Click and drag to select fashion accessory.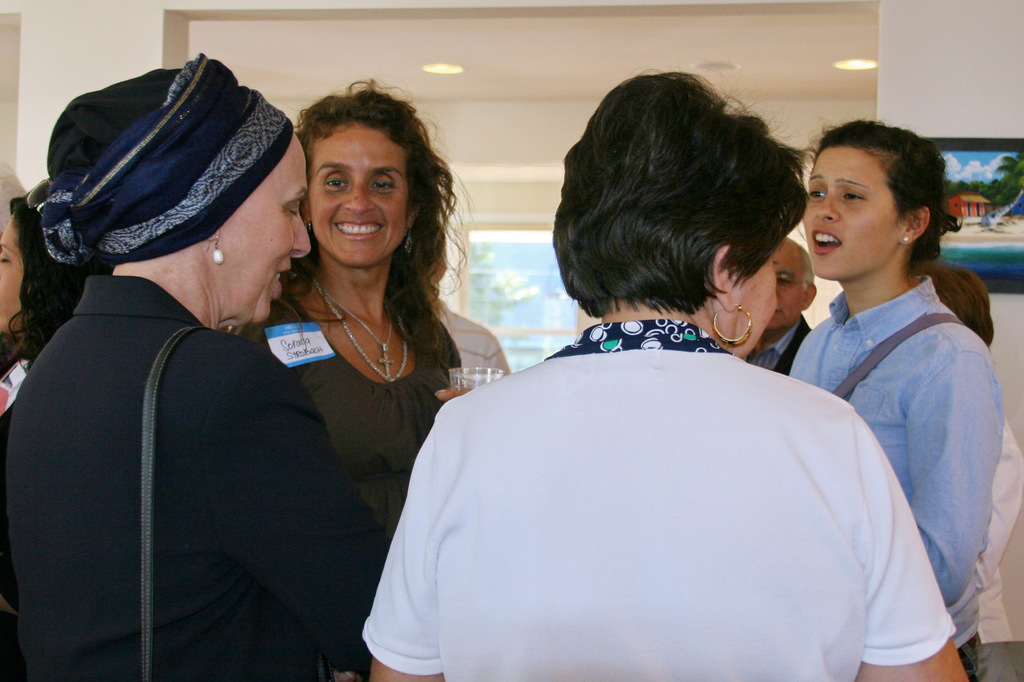
Selection: 315/279/394/377.
